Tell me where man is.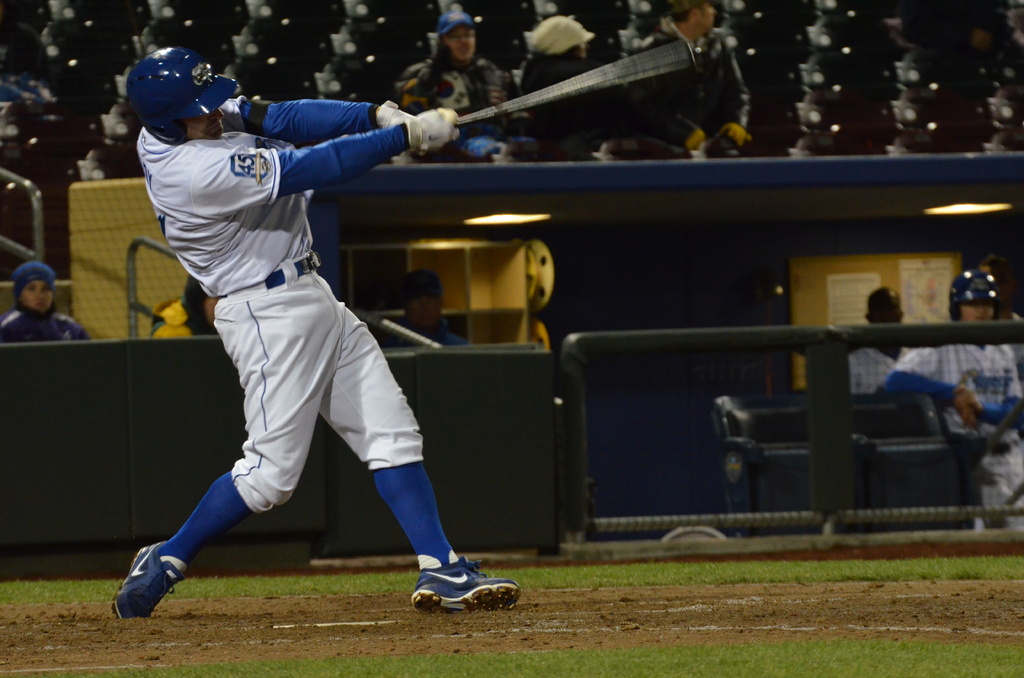
man is at 881:270:1023:531.
